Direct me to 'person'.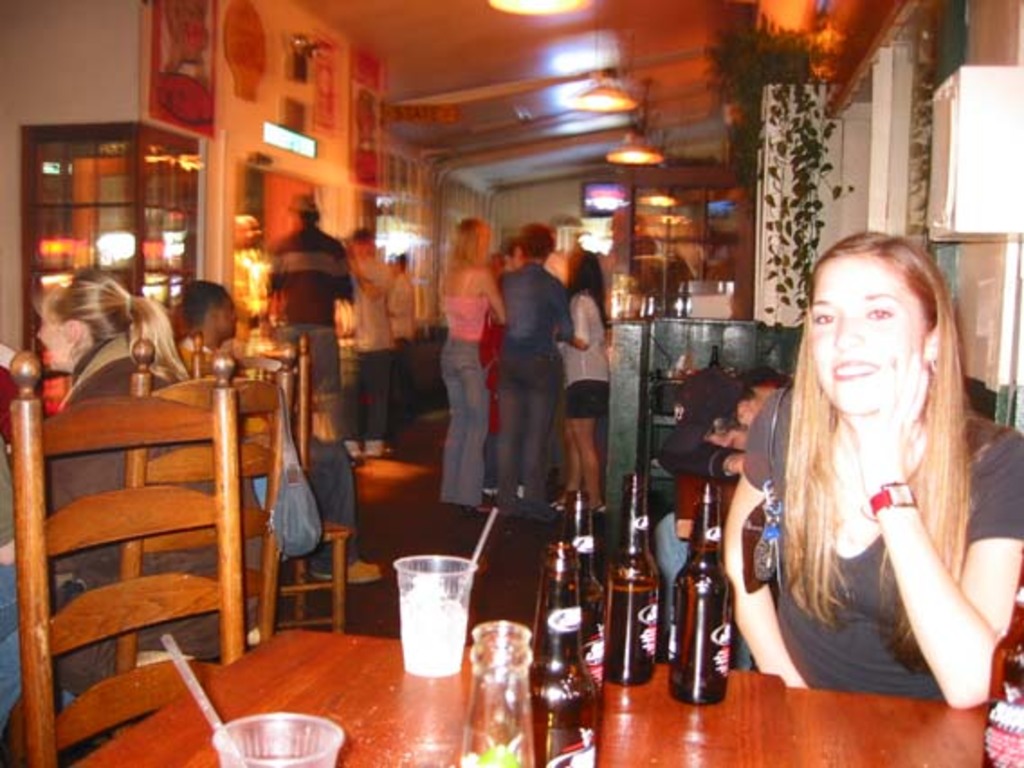
Direction: 736, 227, 1001, 750.
